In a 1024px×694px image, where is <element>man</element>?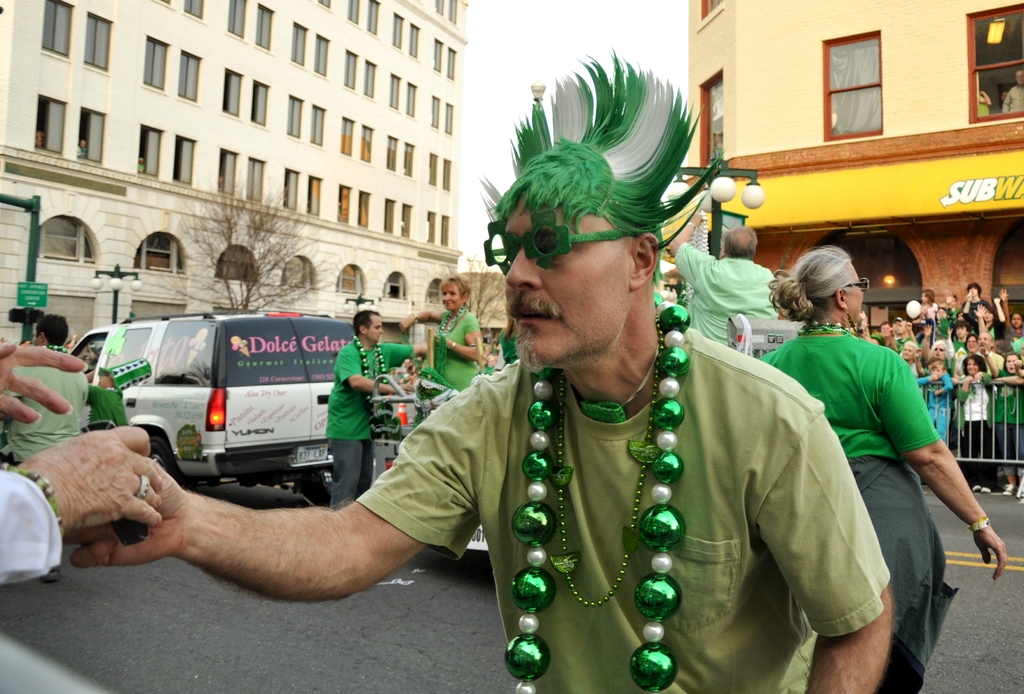
669/205/776/342.
